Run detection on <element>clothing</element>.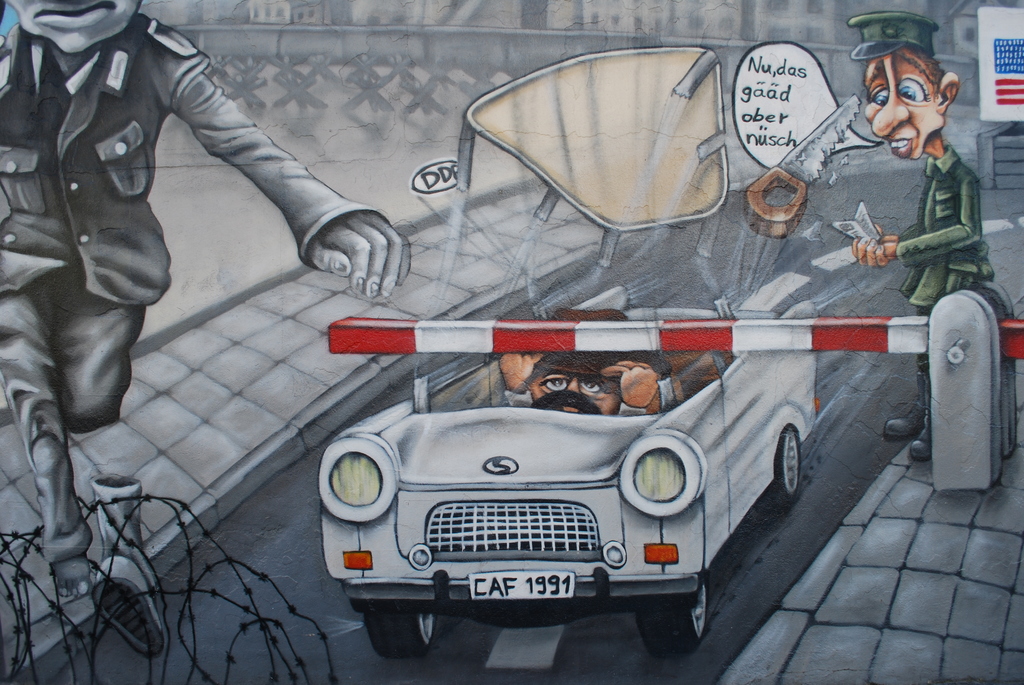
Result: BBox(890, 141, 1000, 343).
